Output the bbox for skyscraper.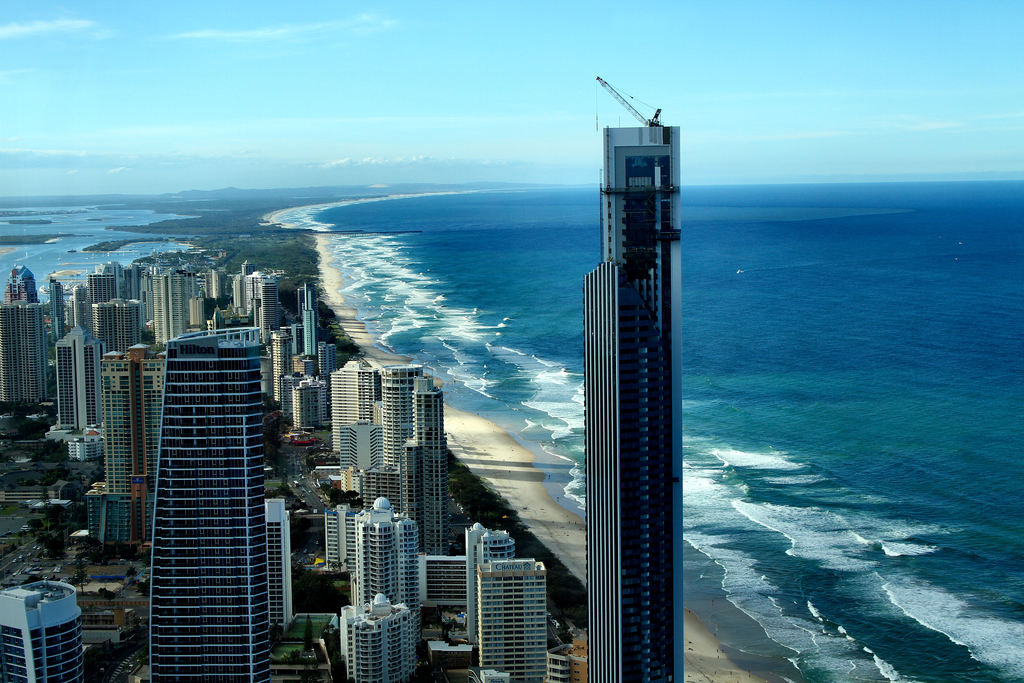
{"x1": 397, "y1": 375, "x2": 458, "y2": 555}.
